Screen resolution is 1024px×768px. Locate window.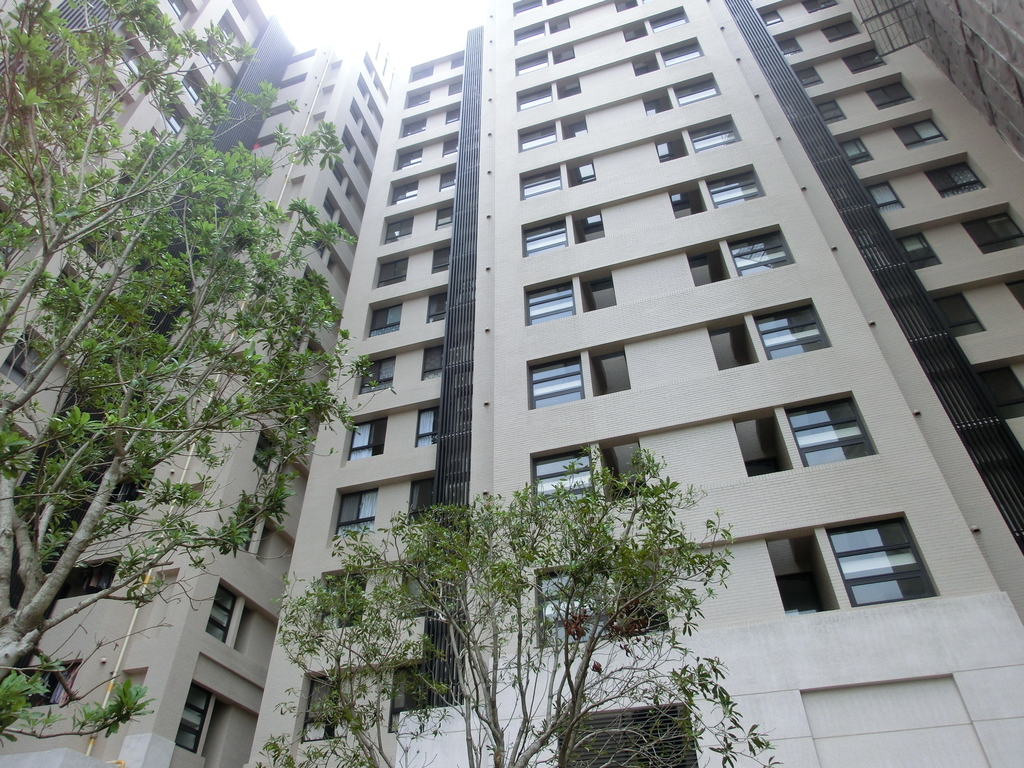
<box>358,358,397,396</box>.
